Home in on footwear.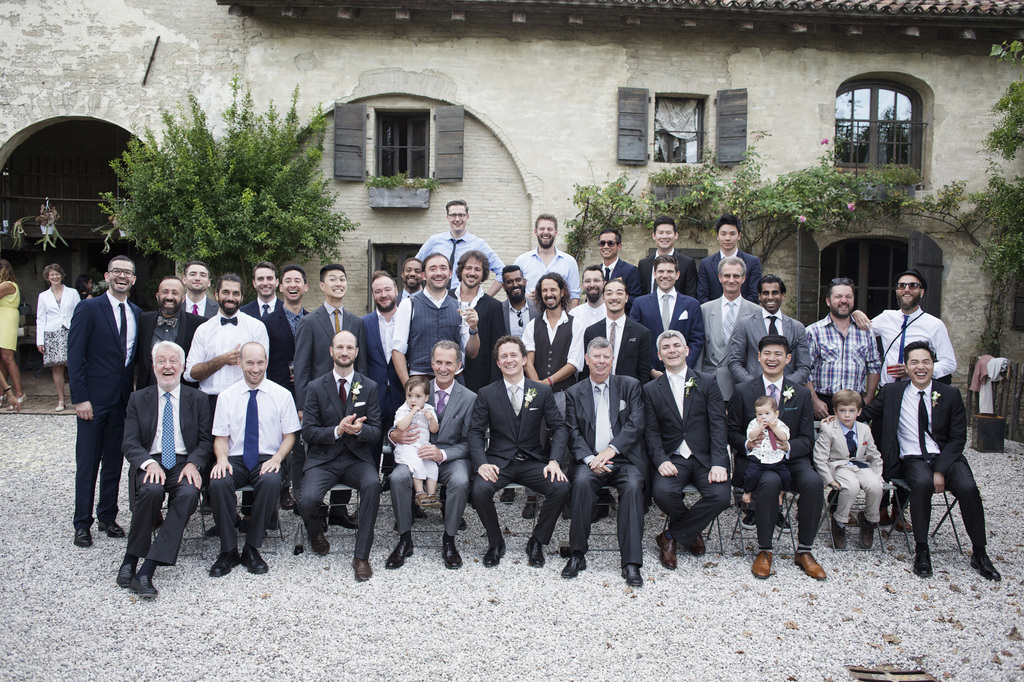
Homed in at [687, 534, 706, 558].
